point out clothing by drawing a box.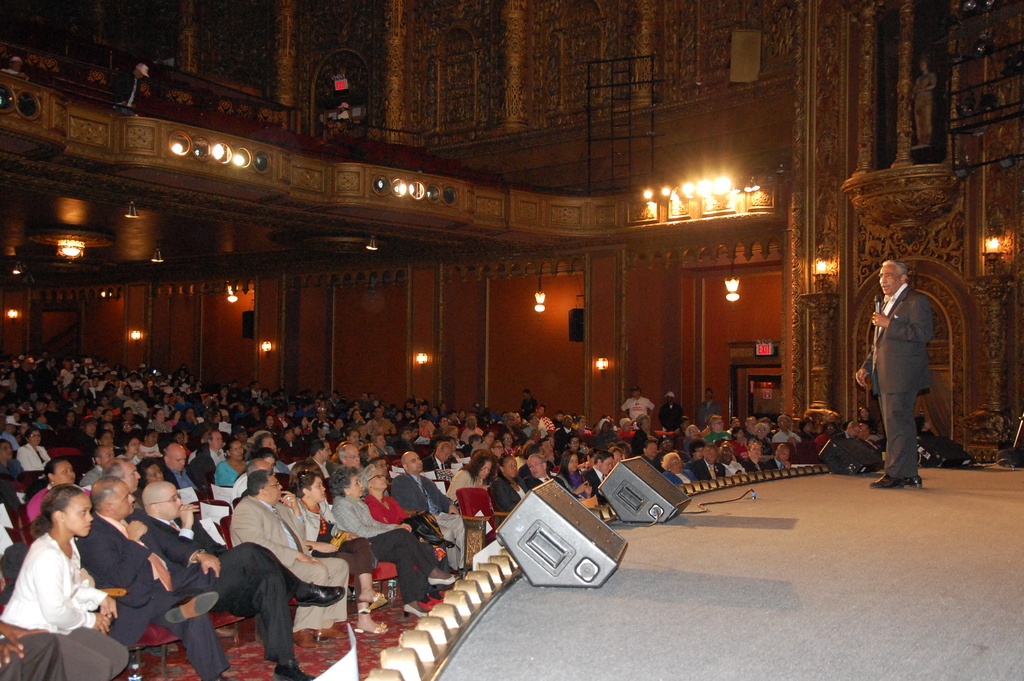
<bbox>82, 465, 107, 494</bbox>.
